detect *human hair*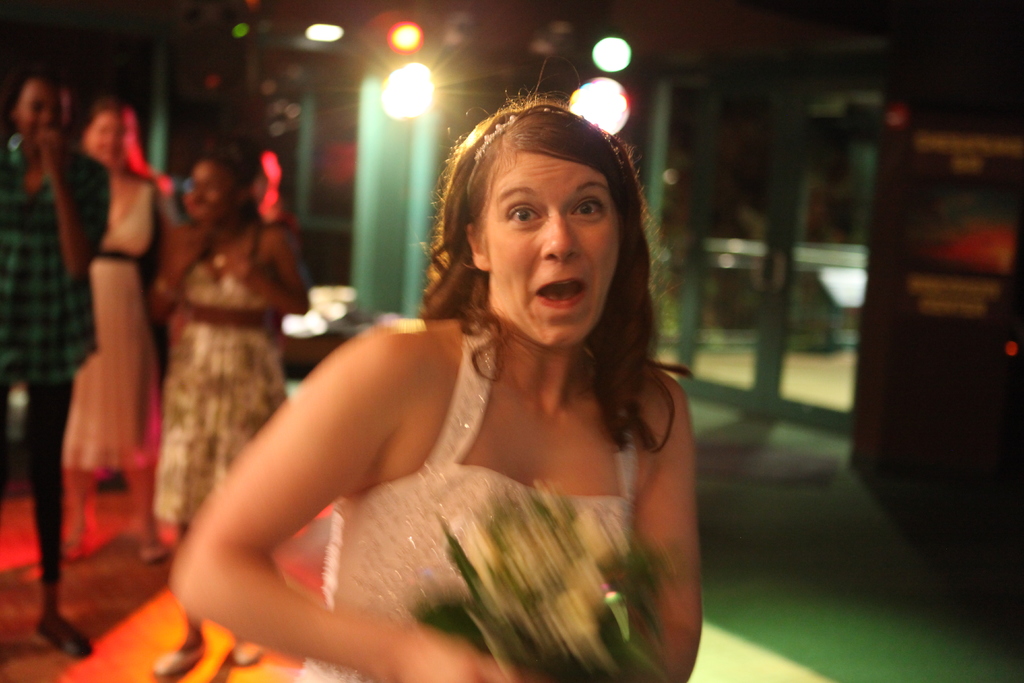
detection(421, 92, 653, 419)
